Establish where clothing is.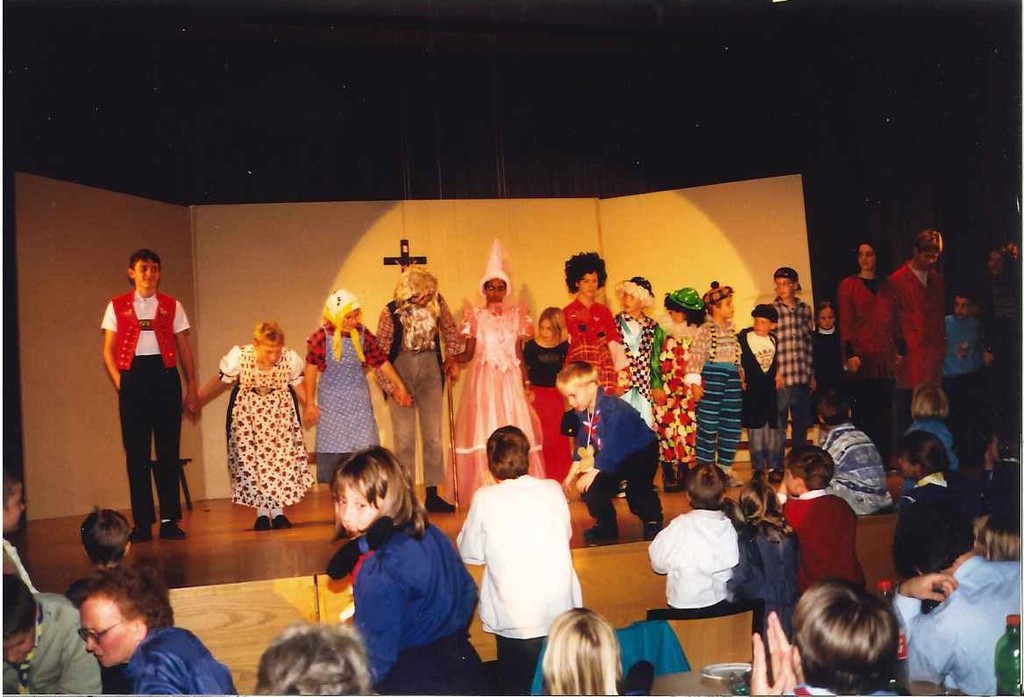
Established at (683, 316, 764, 472).
